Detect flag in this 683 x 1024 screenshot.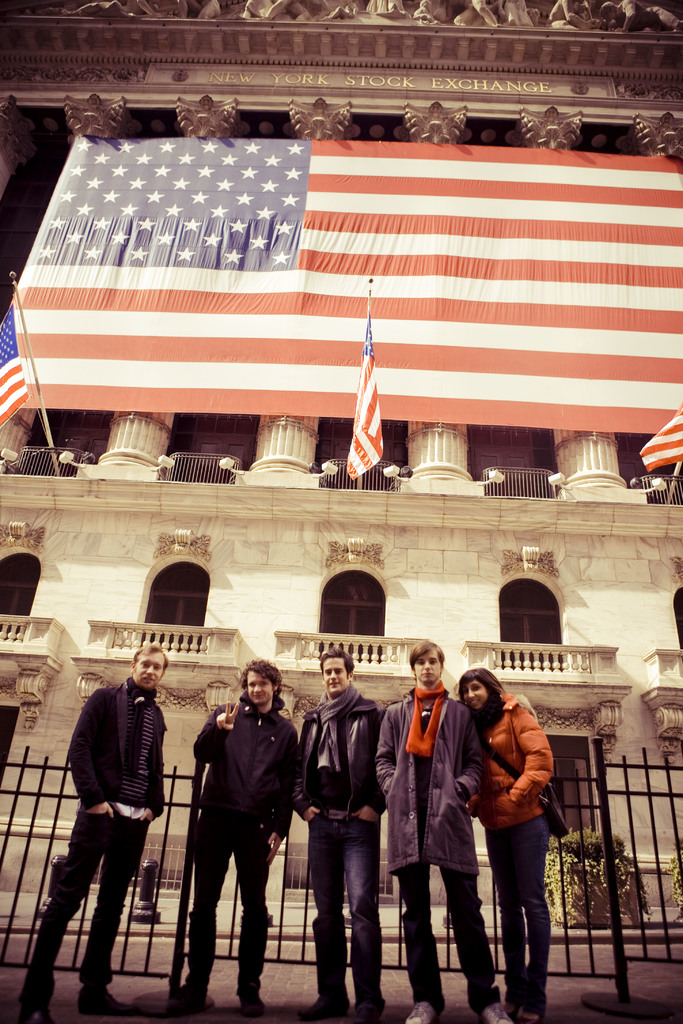
Detection: pyautogui.locateOnScreen(0, 131, 682, 451).
